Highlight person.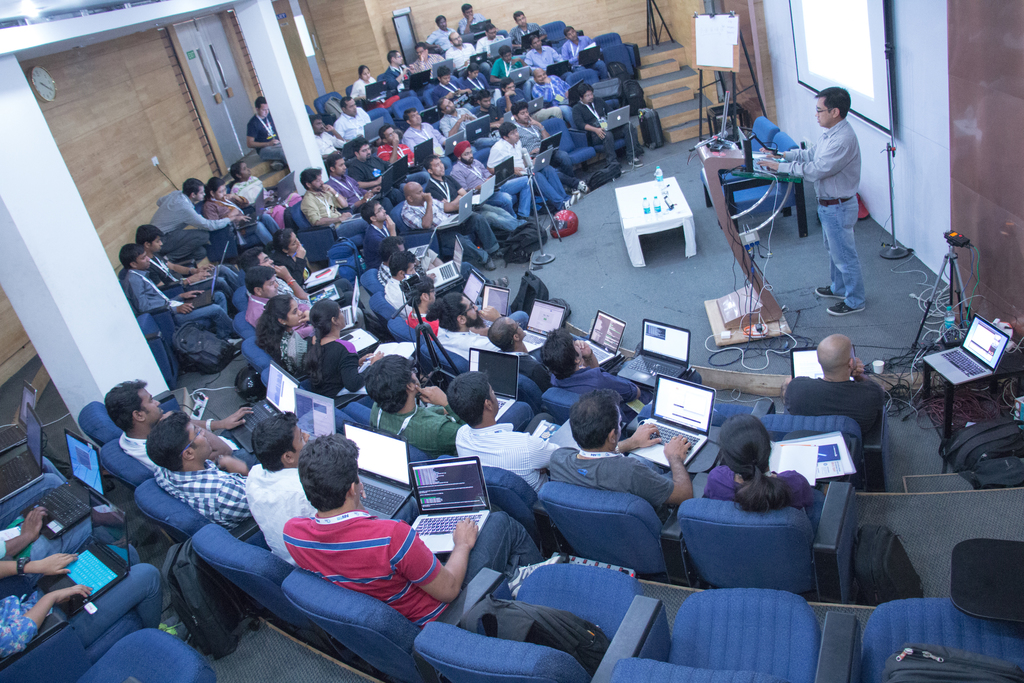
Highlighted region: detection(469, 86, 510, 139).
